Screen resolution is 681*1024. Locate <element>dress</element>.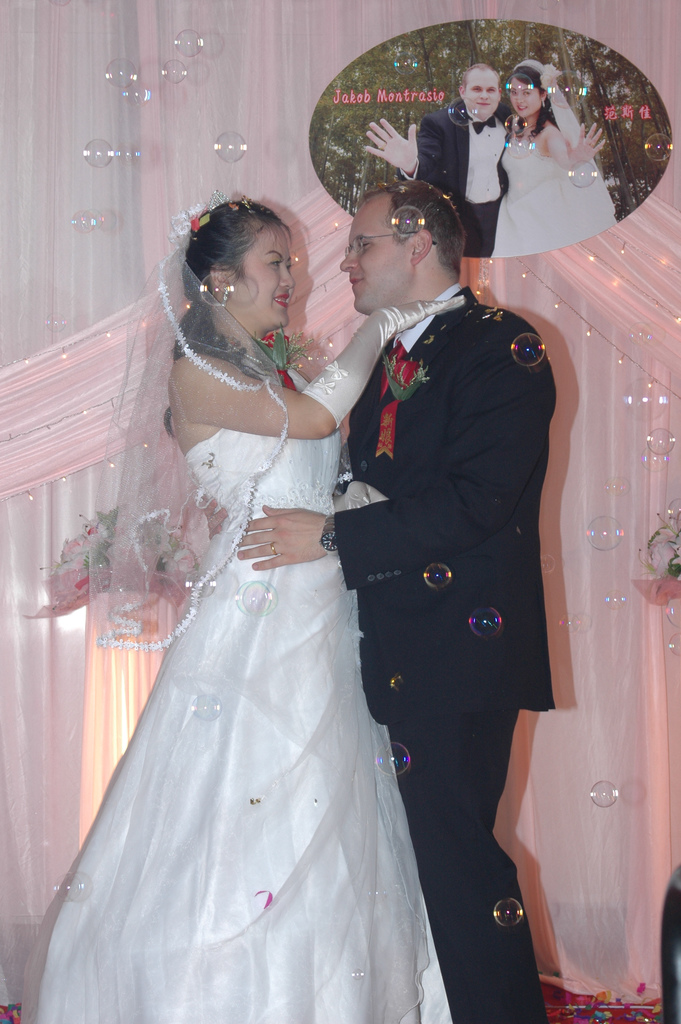
490:127:616:256.
